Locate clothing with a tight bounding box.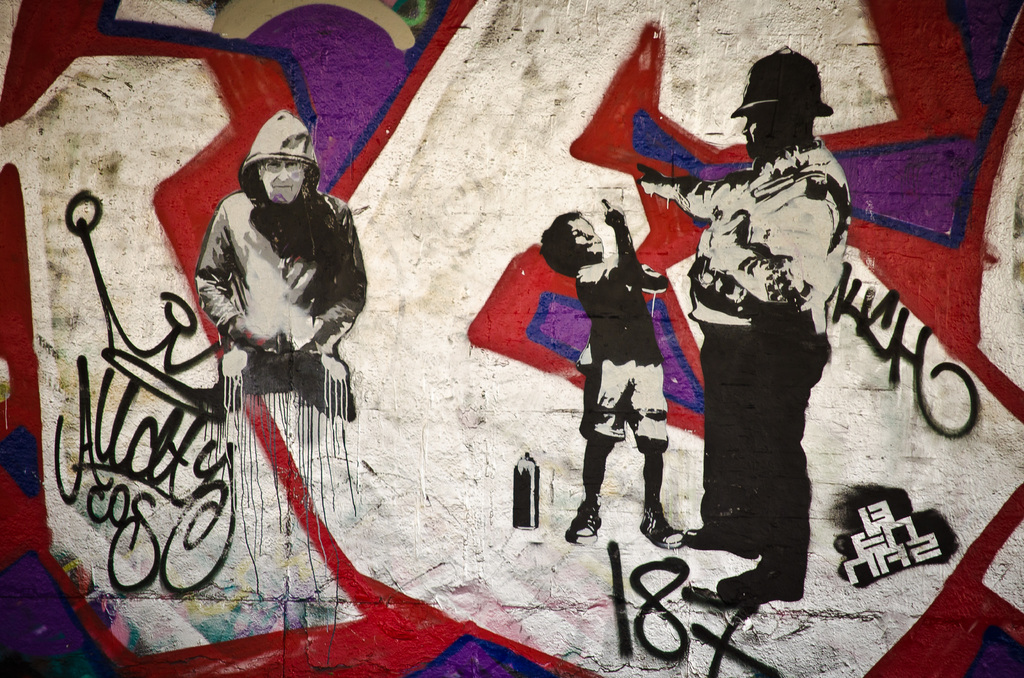
detection(698, 138, 854, 588).
